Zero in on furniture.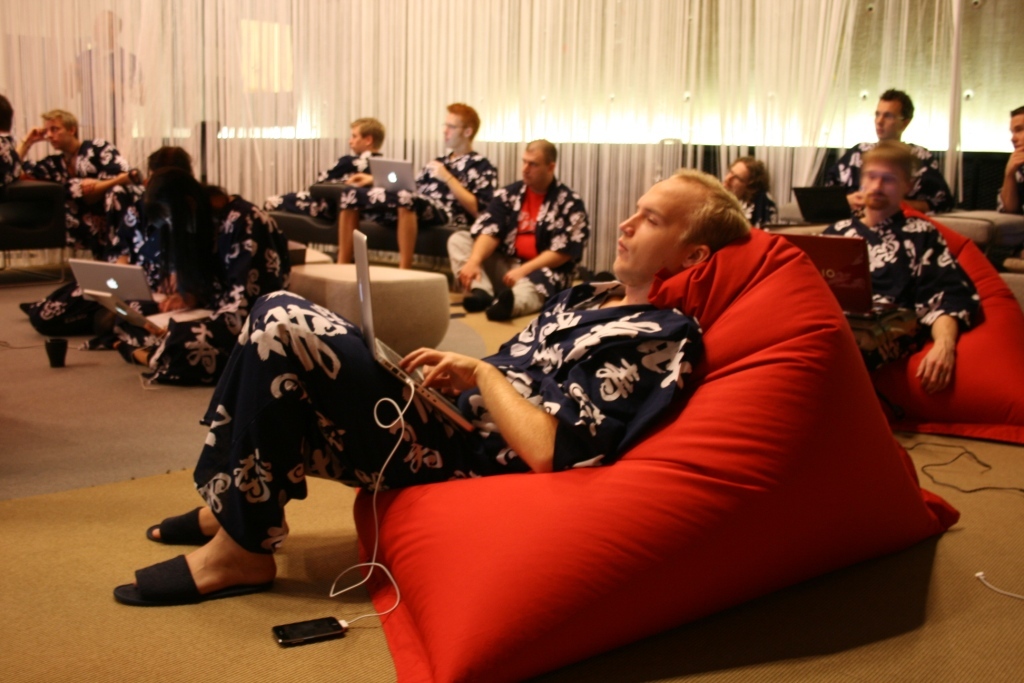
Zeroed in: locate(931, 210, 1023, 251).
